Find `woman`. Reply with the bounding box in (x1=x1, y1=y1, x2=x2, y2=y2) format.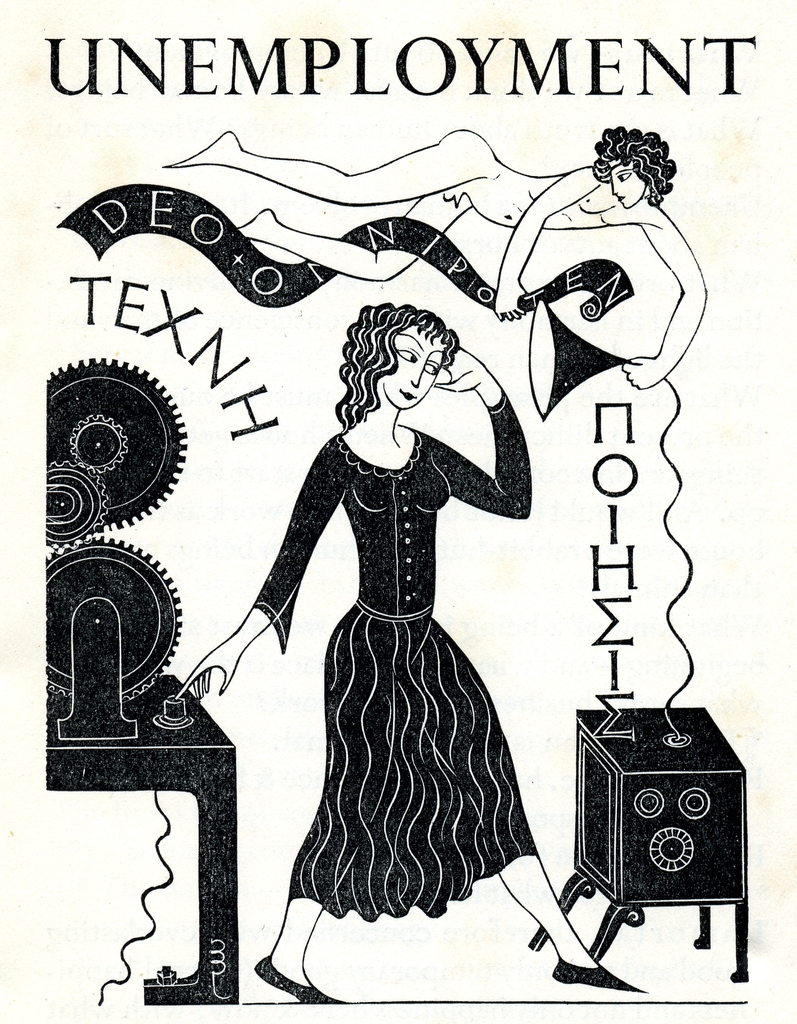
(x1=160, y1=124, x2=703, y2=388).
